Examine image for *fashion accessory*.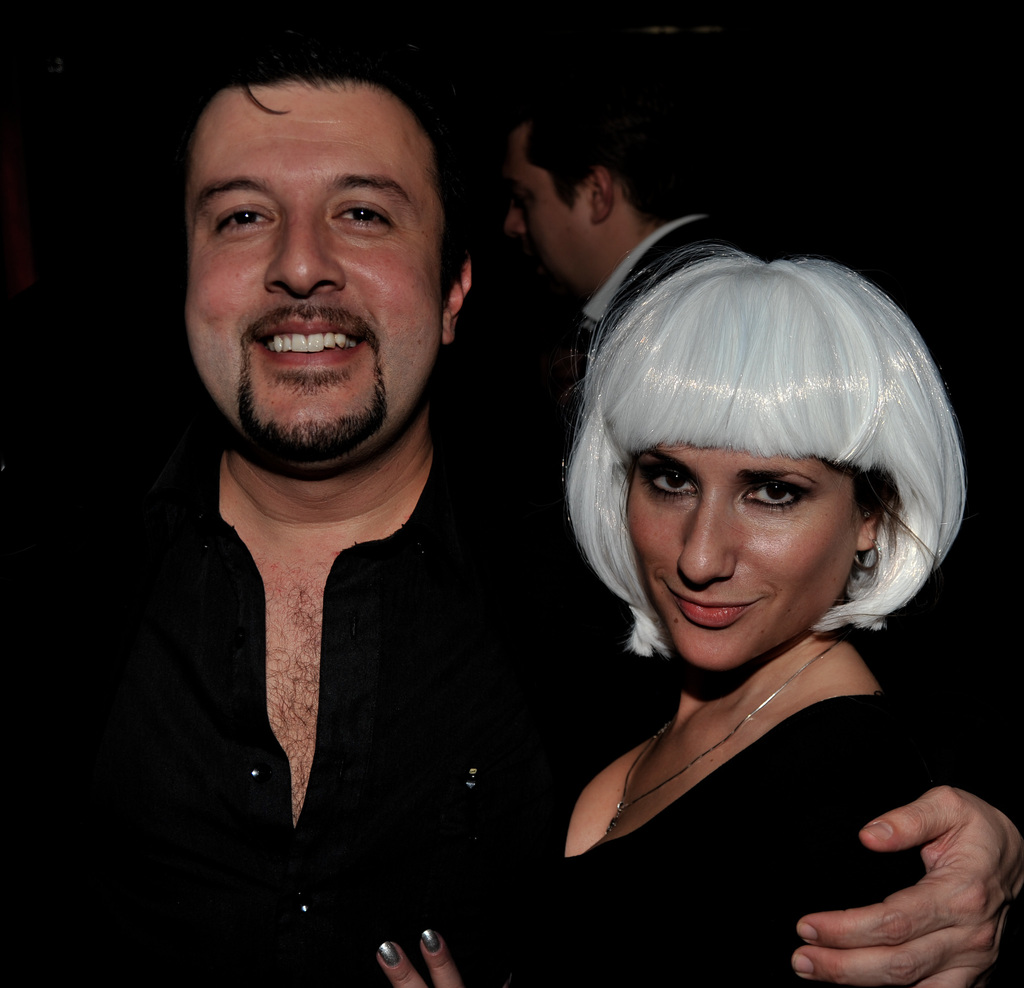
Examination result: 852:551:881:578.
